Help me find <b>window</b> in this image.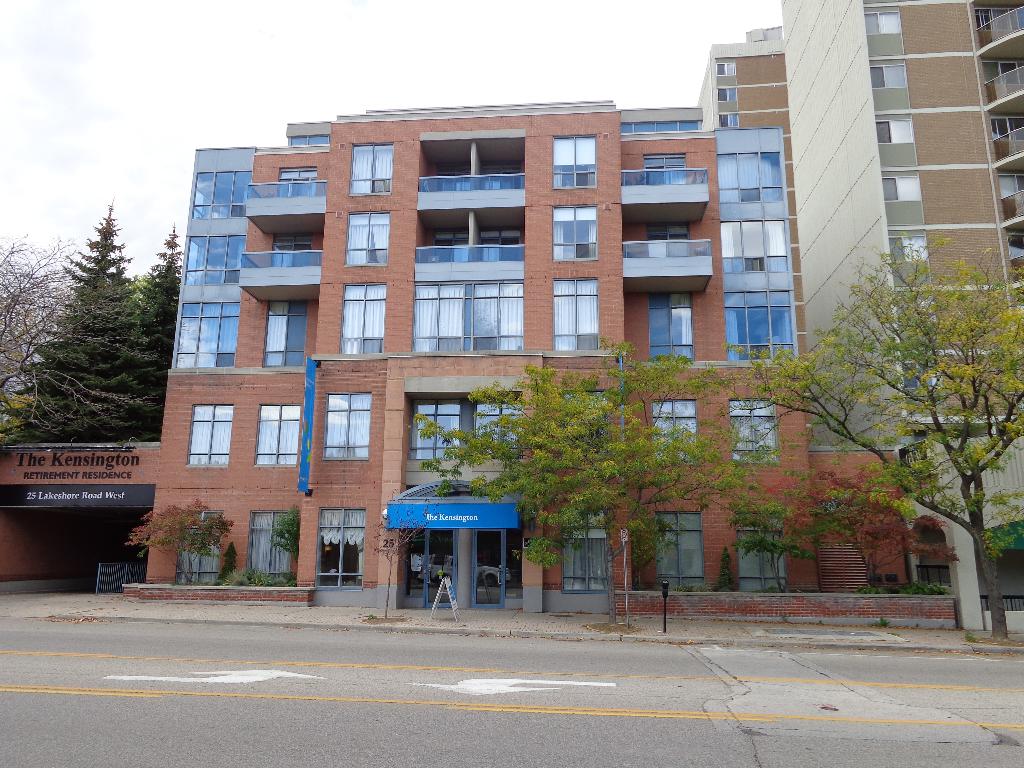
Found it: 324, 392, 372, 462.
